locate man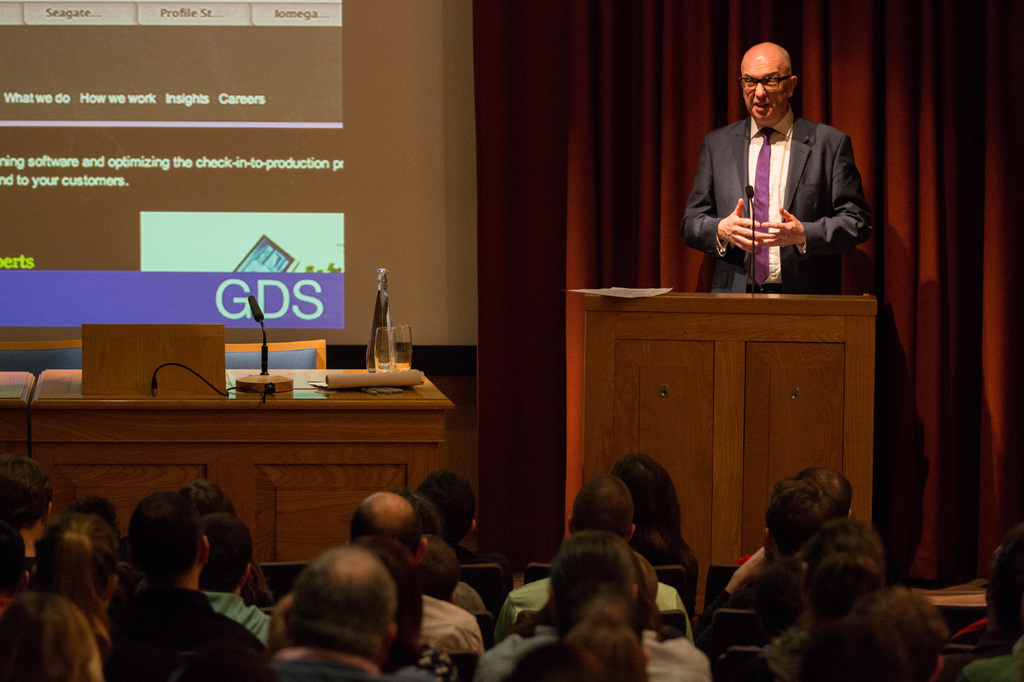
region(0, 445, 58, 562)
